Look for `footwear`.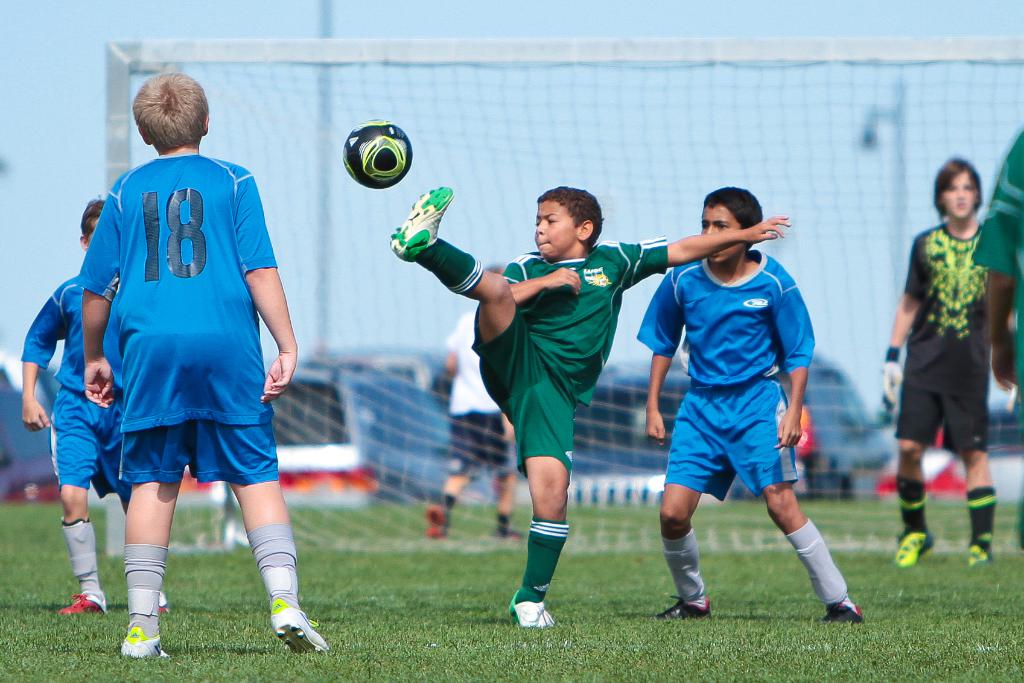
Found: 54,595,116,617.
